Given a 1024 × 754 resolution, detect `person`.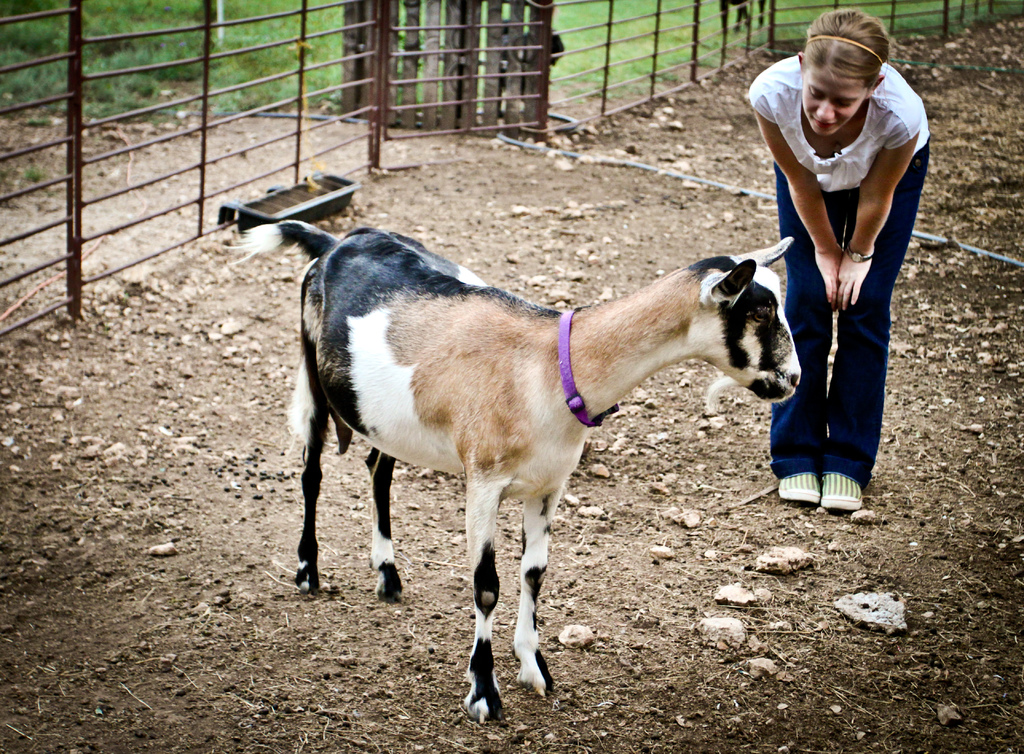
{"left": 766, "top": 20, "right": 932, "bottom": 521}.
